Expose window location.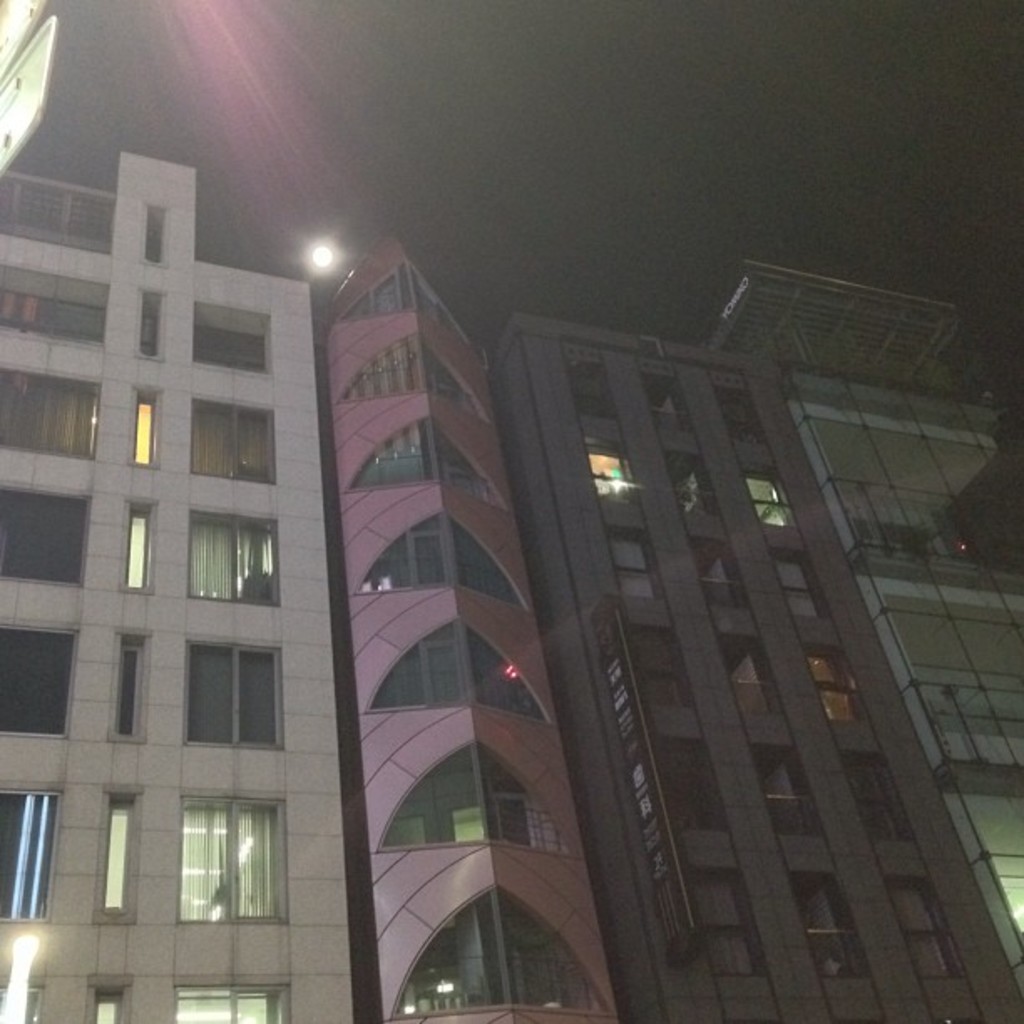
Exposed at 371:892:619:1019.
